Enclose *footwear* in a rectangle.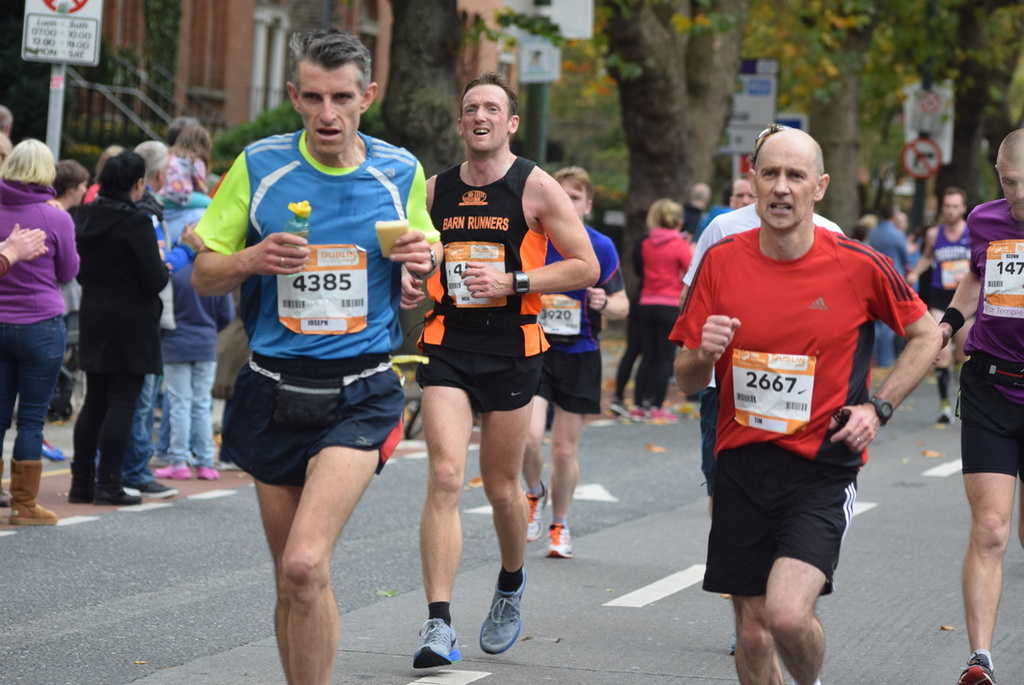
(955,647,995,684).
